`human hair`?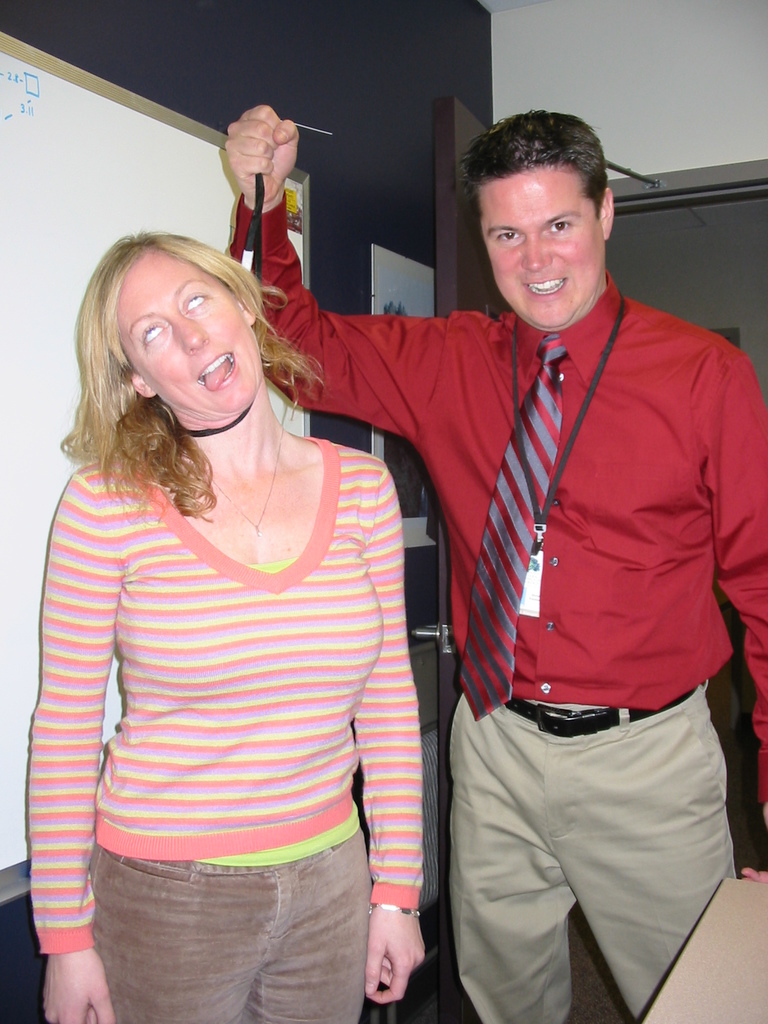
x1=68, y1=207, x2=291, y2=503
